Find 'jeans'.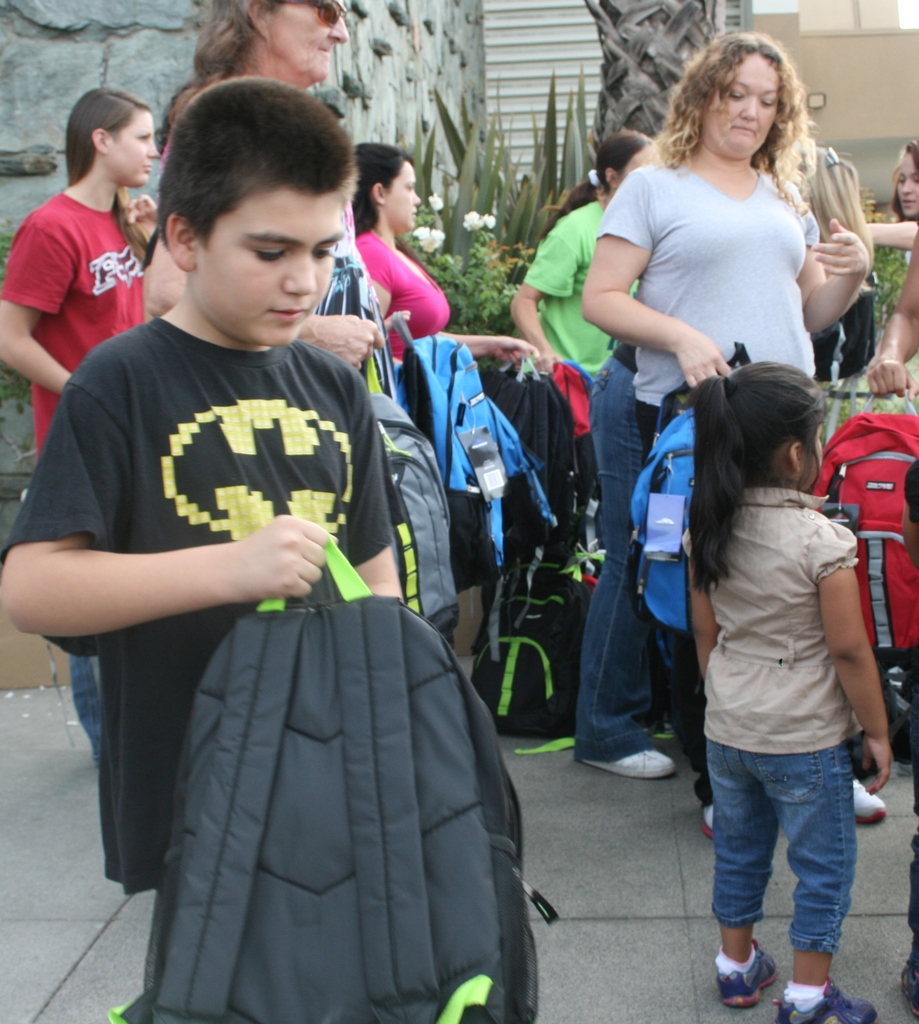
702 728 871 988.
